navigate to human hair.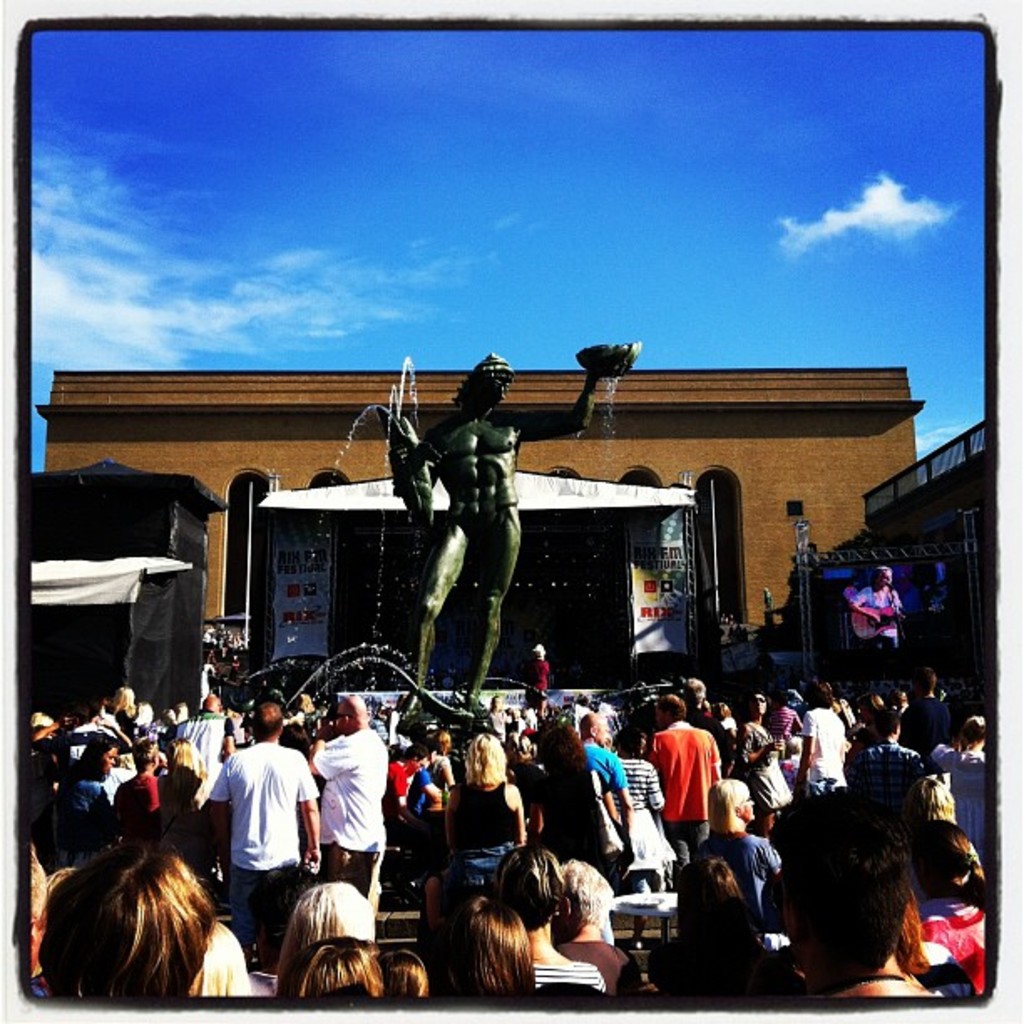
Navigation target: x1=455 y1=368 x2=510 y2=410.
